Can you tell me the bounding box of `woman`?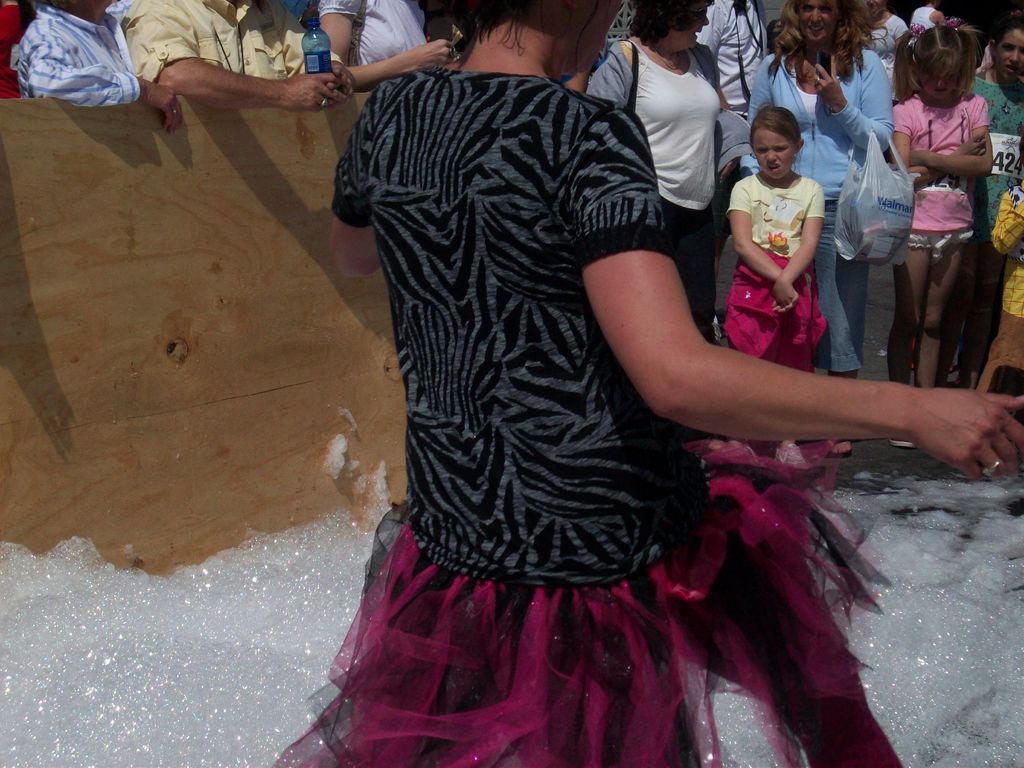
583, 3, 740, 342.
